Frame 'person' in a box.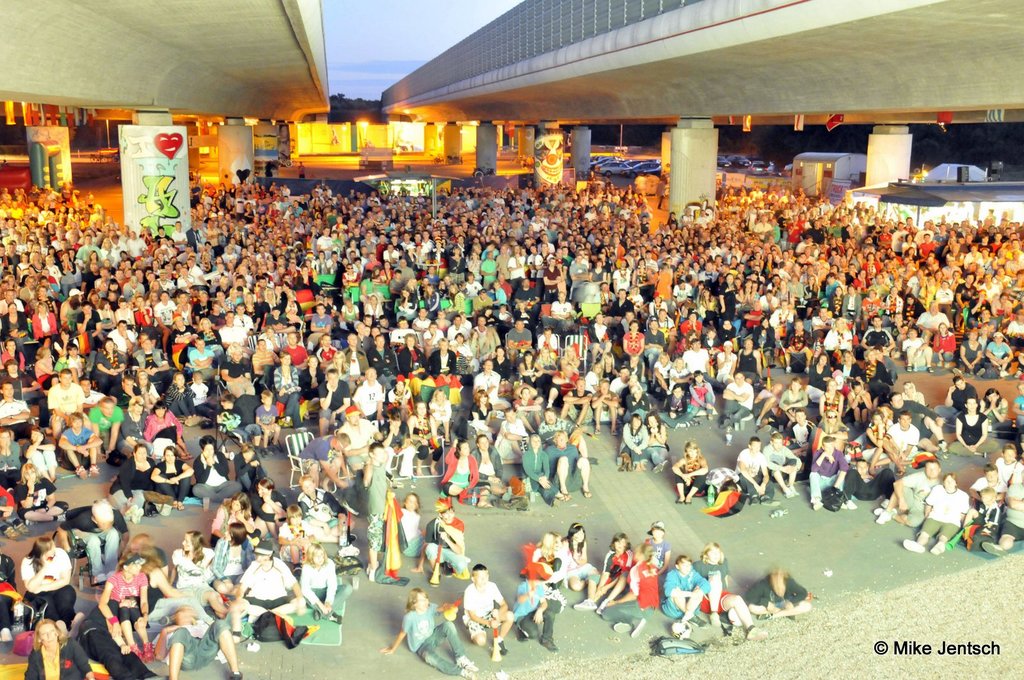
824/317/851/349.
